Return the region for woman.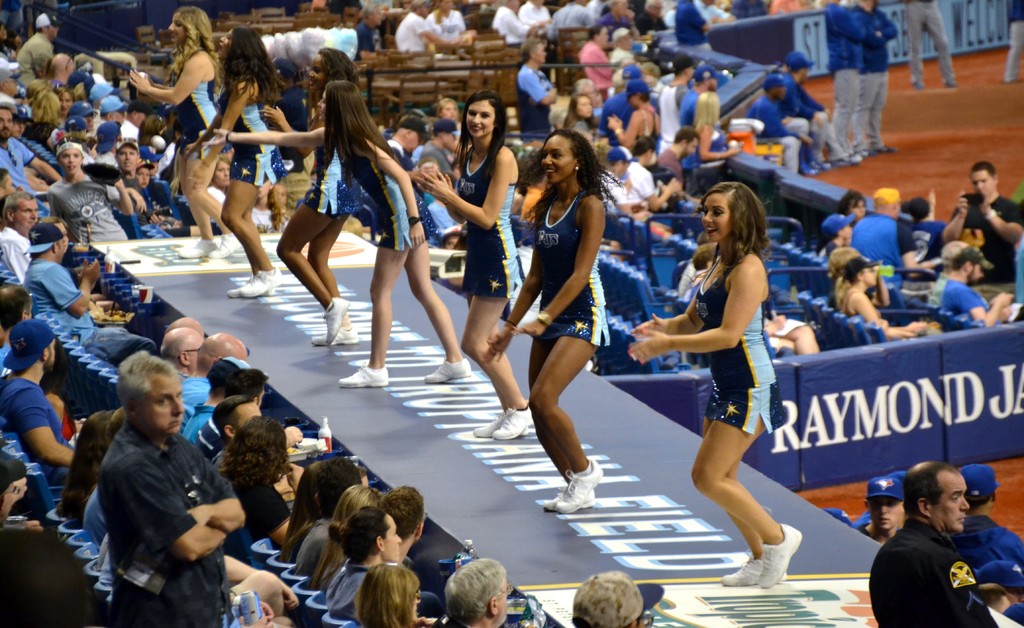
{"left": 186, "top": 26, "right": 289, "bottom": 295}.
